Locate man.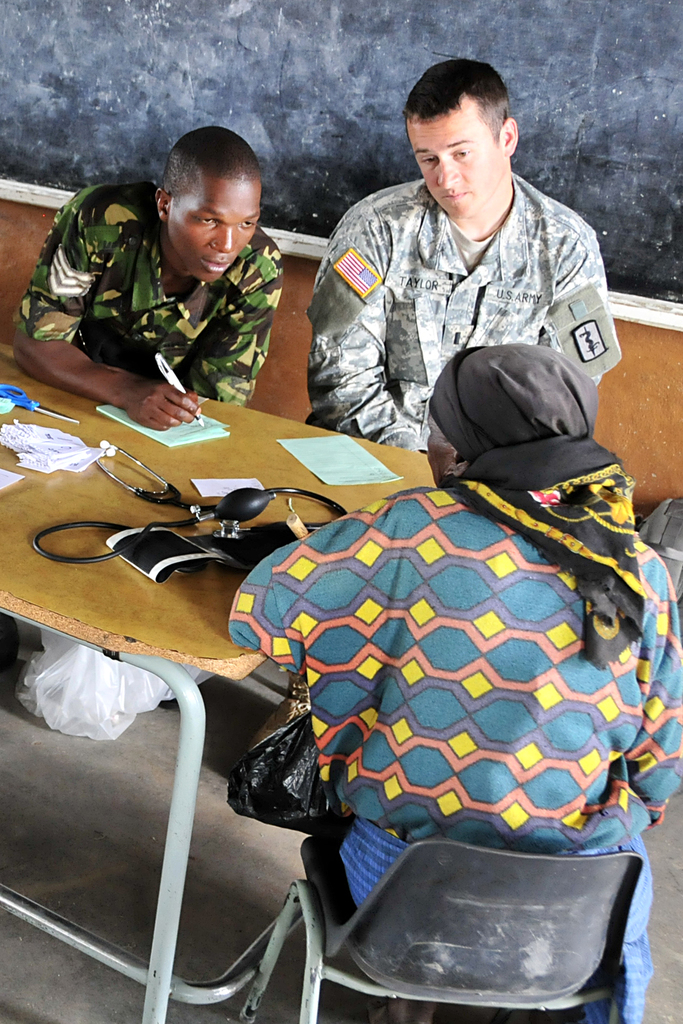
Bounding box: 300,72,628,492.
